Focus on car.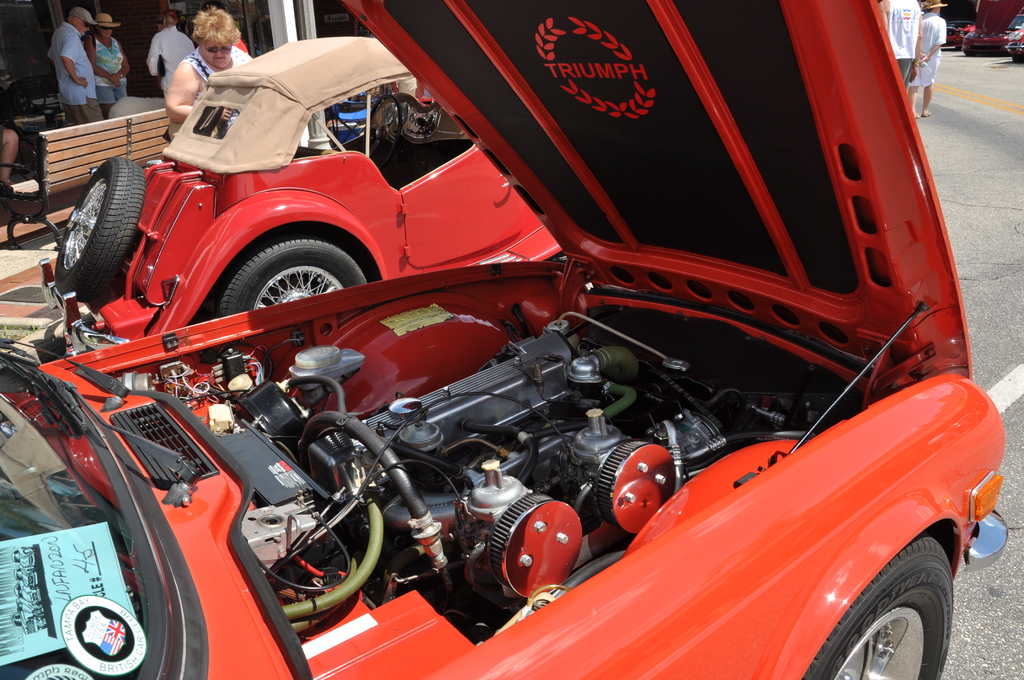
Focused at crop(996, 3, 1023, 61).
